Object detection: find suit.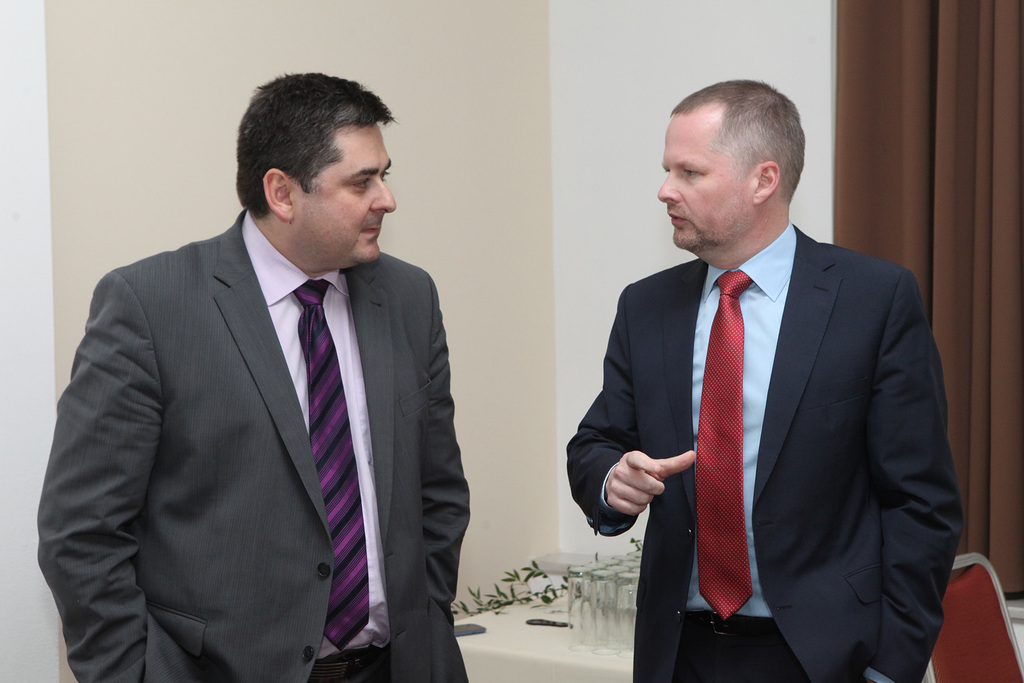
[583,142,959,664].
